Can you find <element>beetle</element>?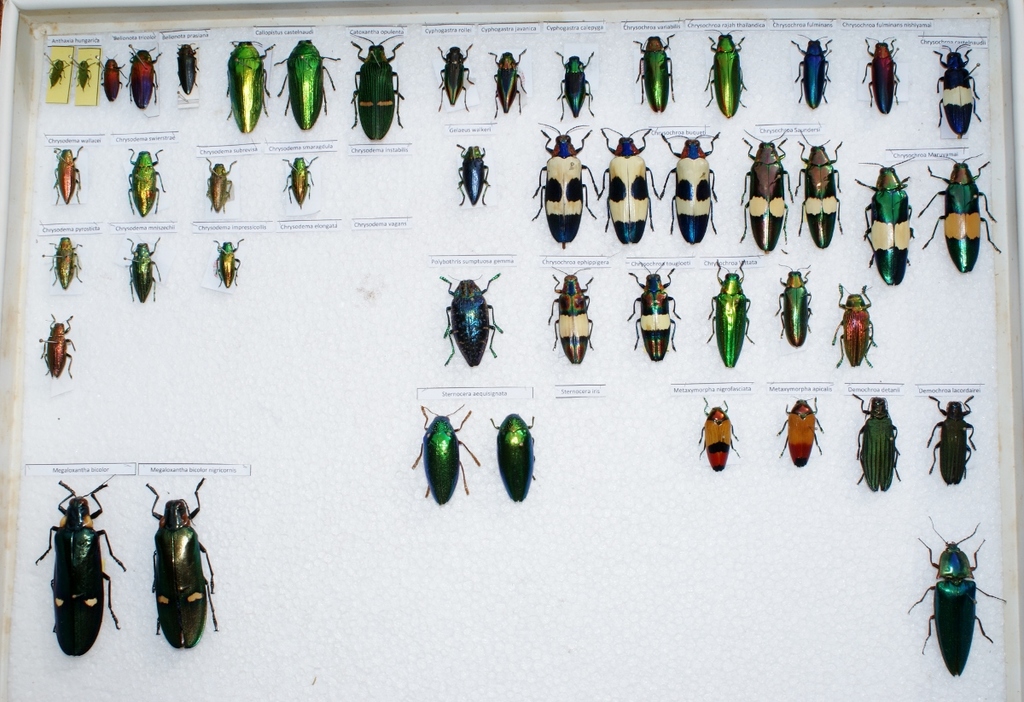
Yes, bounding box: {"x1": 276, "y1": 40, "x2": 338, "y2": 124}.
